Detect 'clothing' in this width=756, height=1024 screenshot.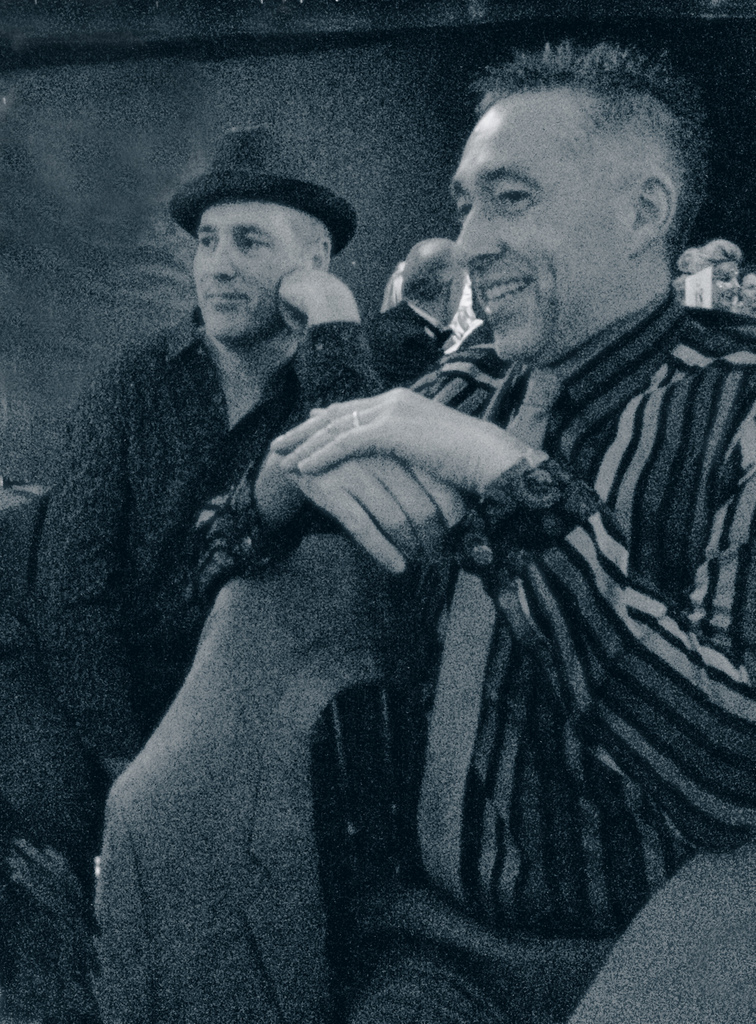
Detection: <box>0,304,429,865</box>.
